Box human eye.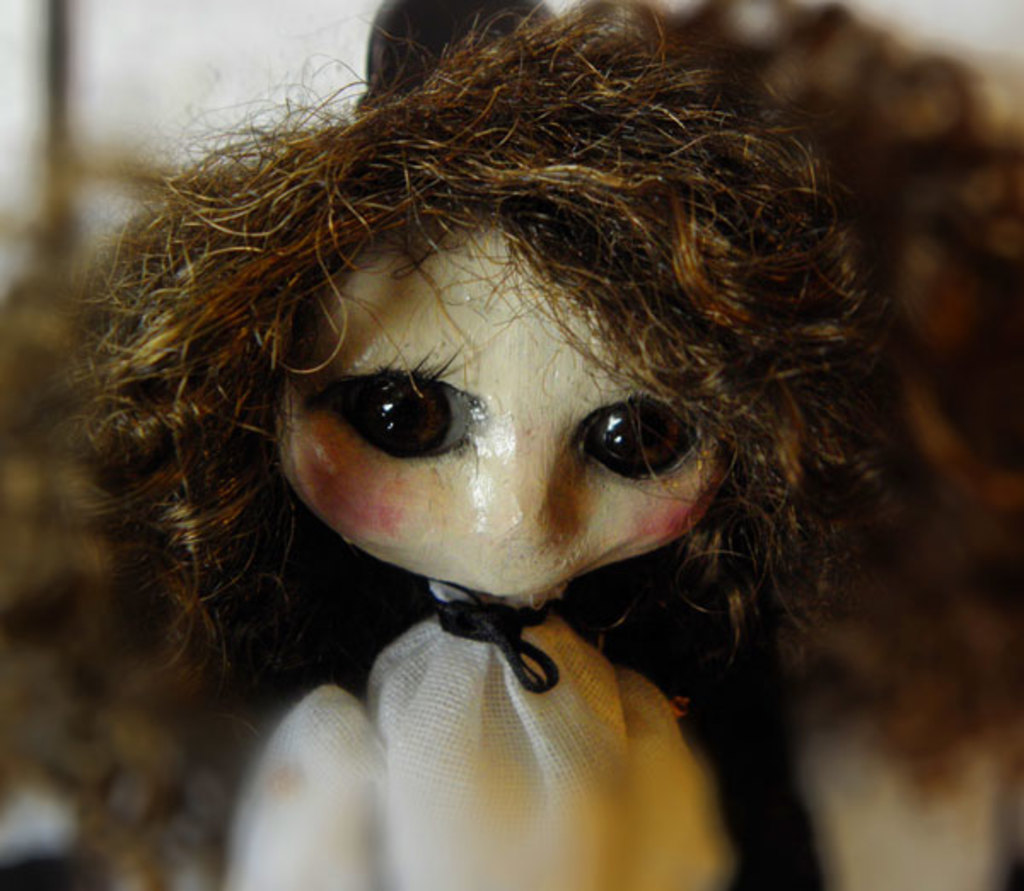
(left=568, top=386, right=676, bottom=504).
